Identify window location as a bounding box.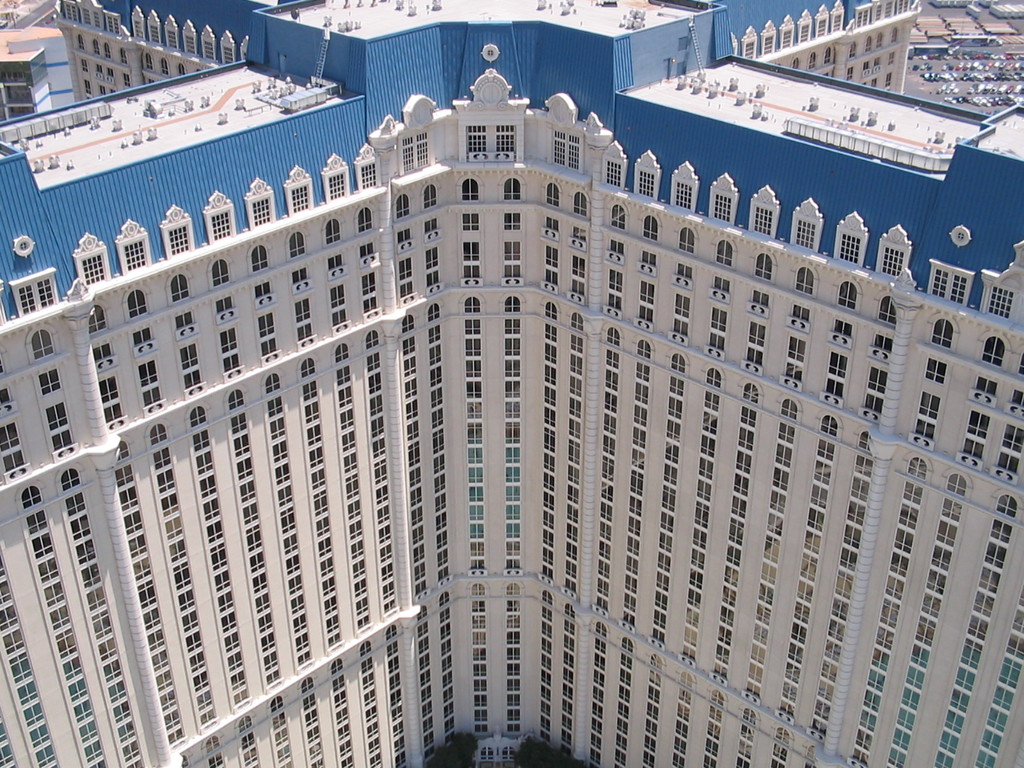
region(465, 261, 483, 281).
